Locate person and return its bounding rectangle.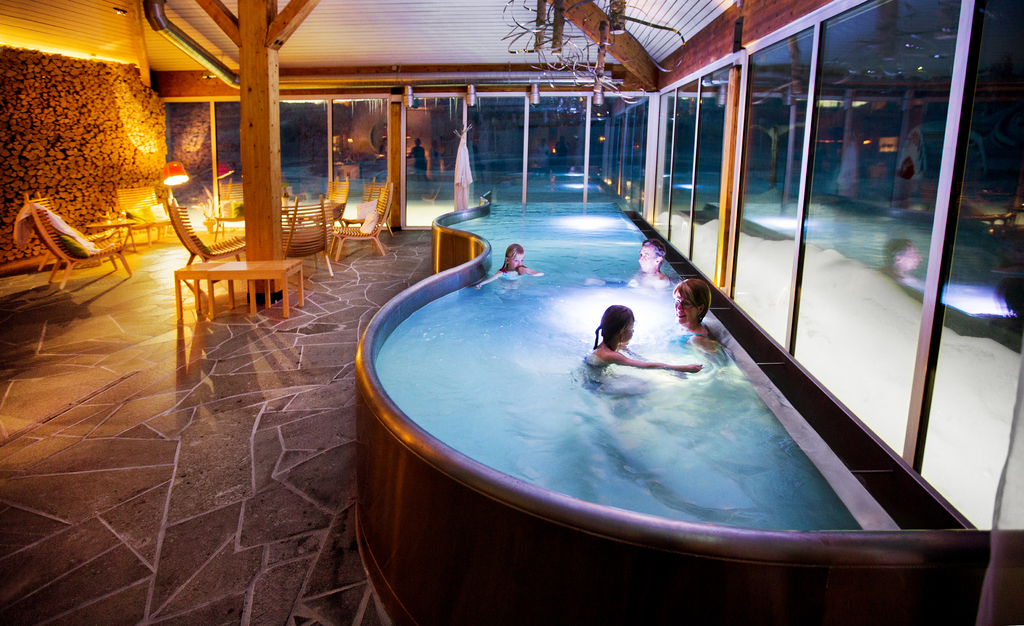
[588, 303, 703, 396].
